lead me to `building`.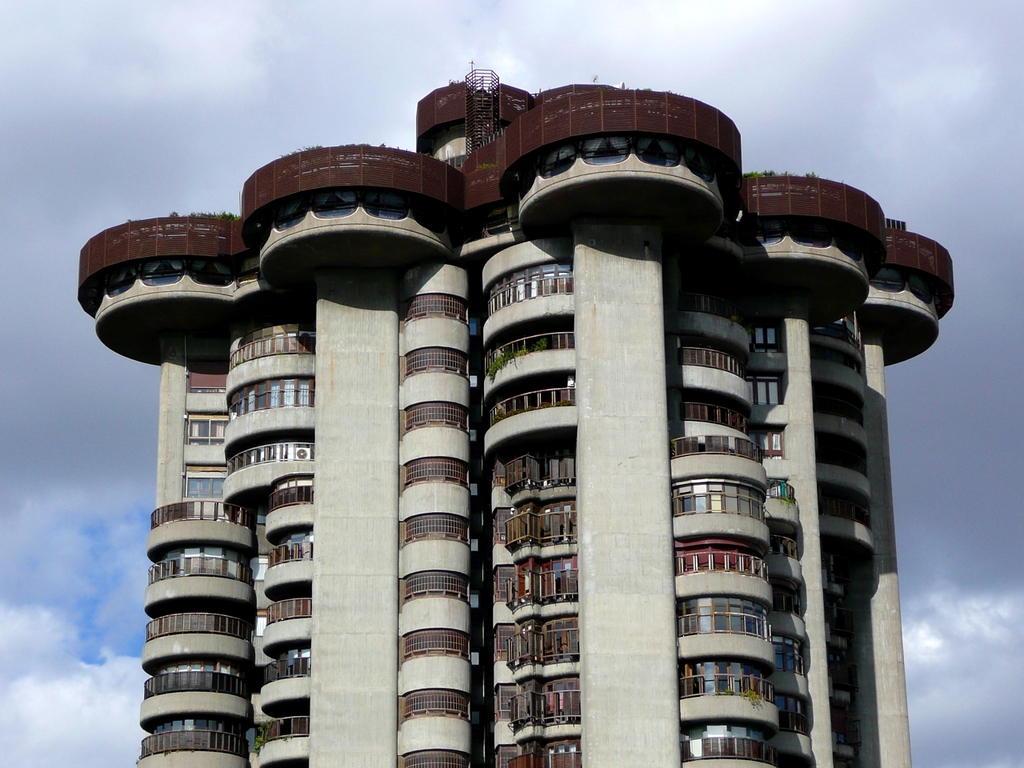
Lead to rect(74, 66, 960, 767).
